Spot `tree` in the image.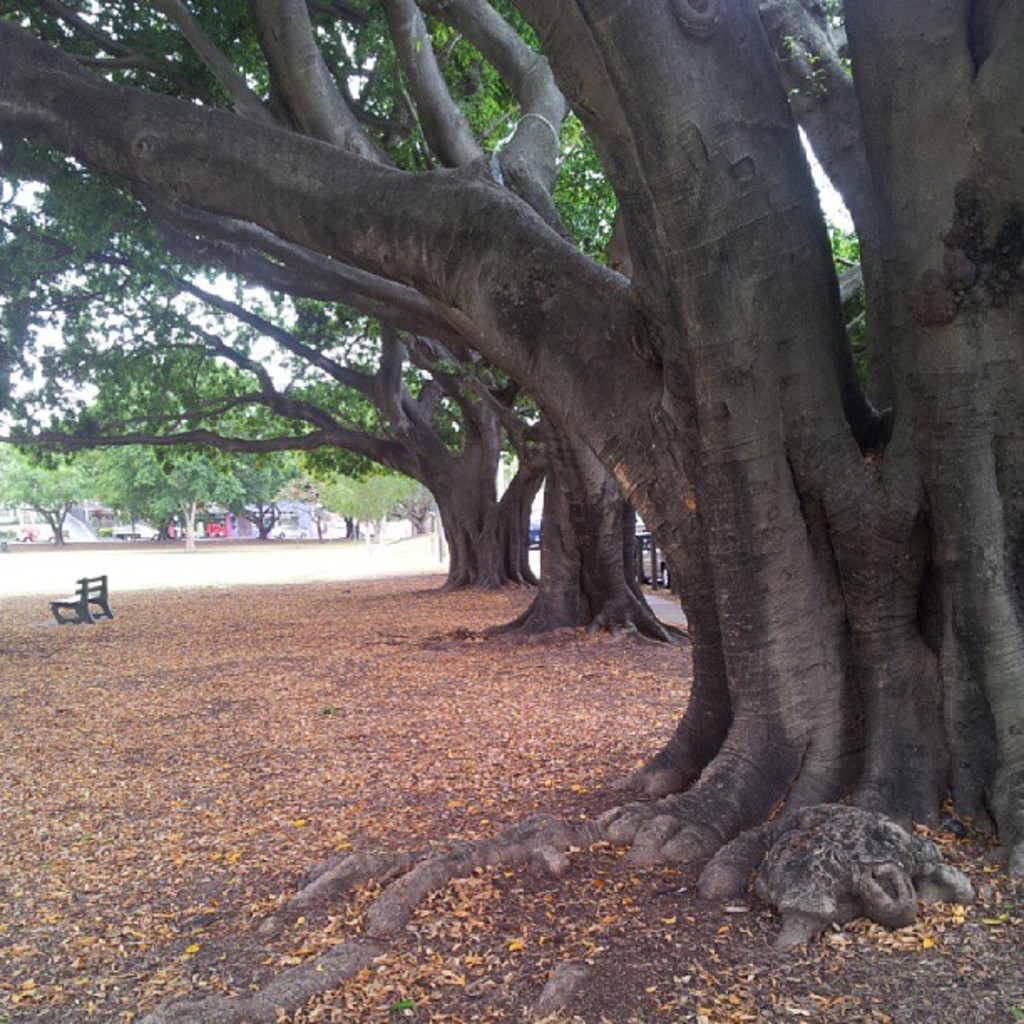
`tree` found at x1=77, y1=405, x2=149, y2=522.
